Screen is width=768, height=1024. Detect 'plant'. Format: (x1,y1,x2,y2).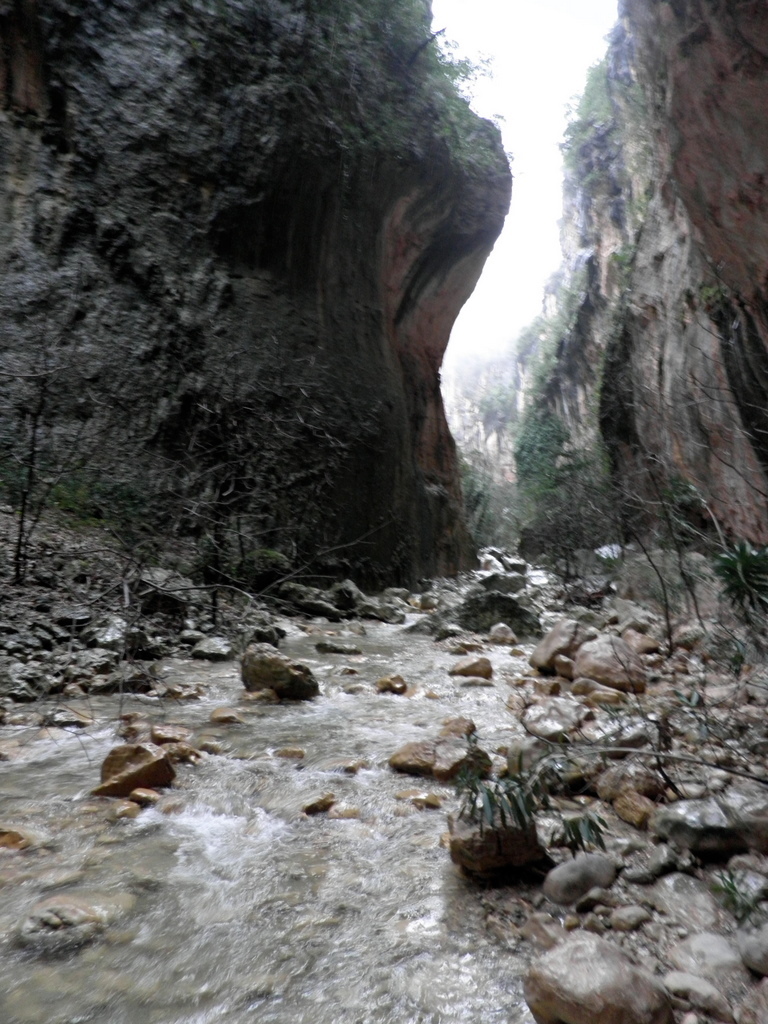
(396,13,497,89).
